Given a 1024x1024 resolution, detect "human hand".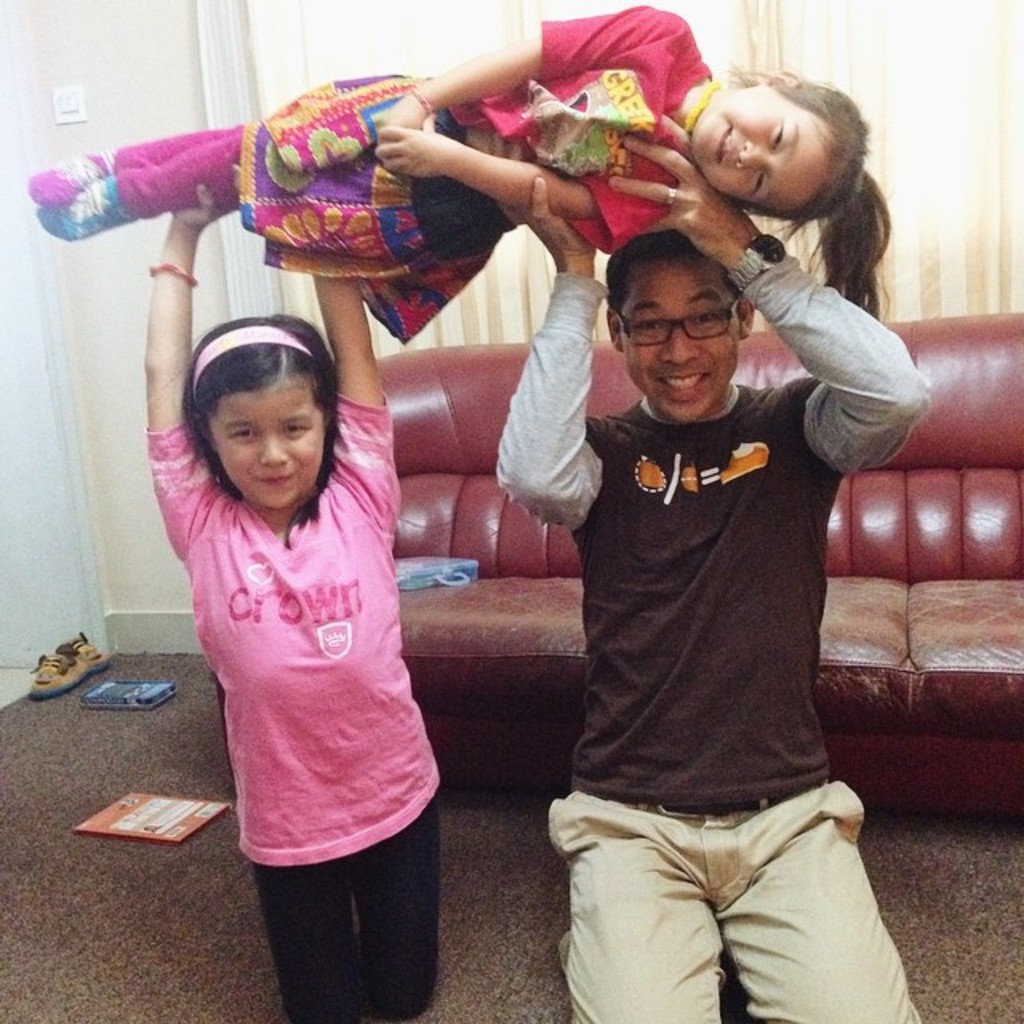
(610,134,760,270).
